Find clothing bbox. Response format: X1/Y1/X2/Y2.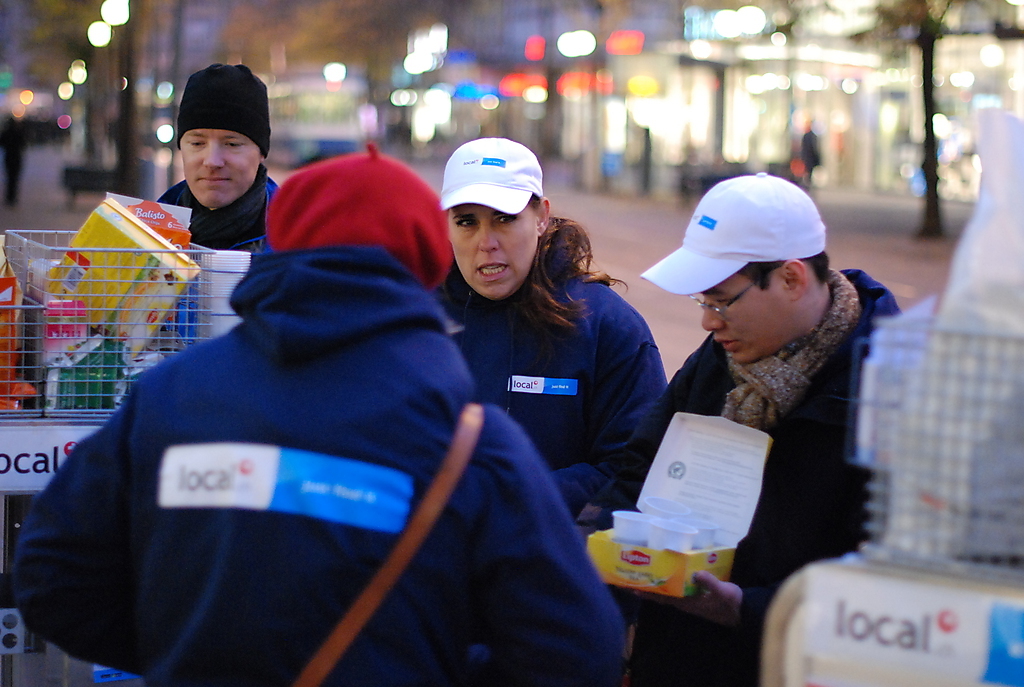
21/263/624/683.
